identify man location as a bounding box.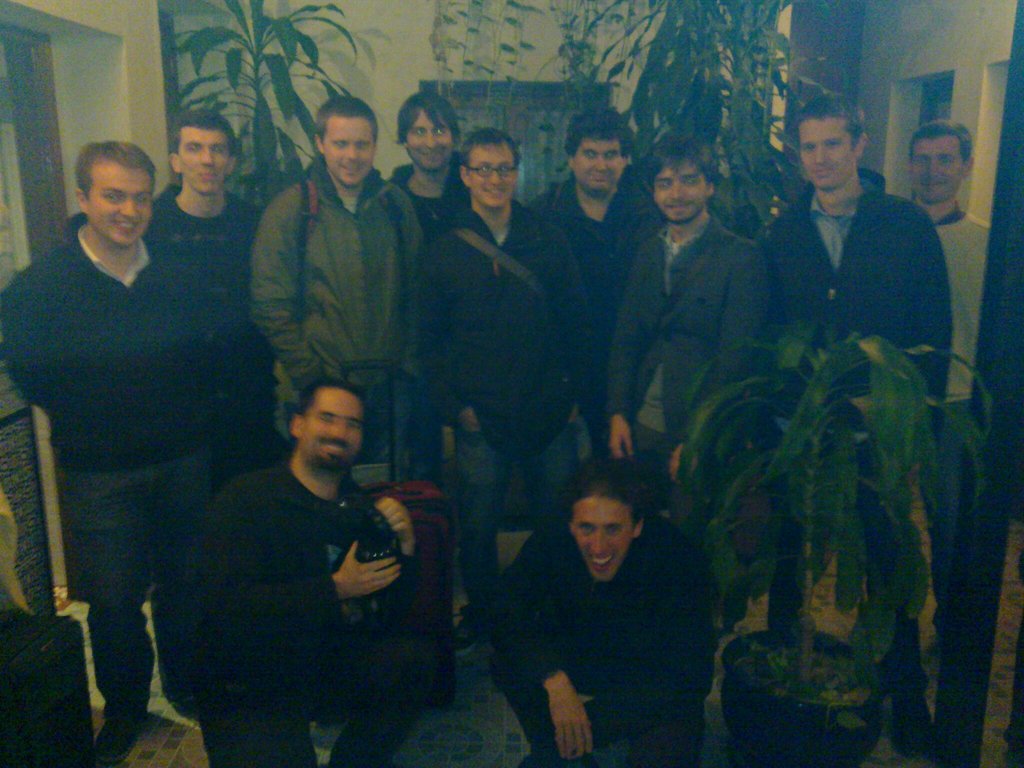
(x1=400, y1=127, x2=591, y2=666).
